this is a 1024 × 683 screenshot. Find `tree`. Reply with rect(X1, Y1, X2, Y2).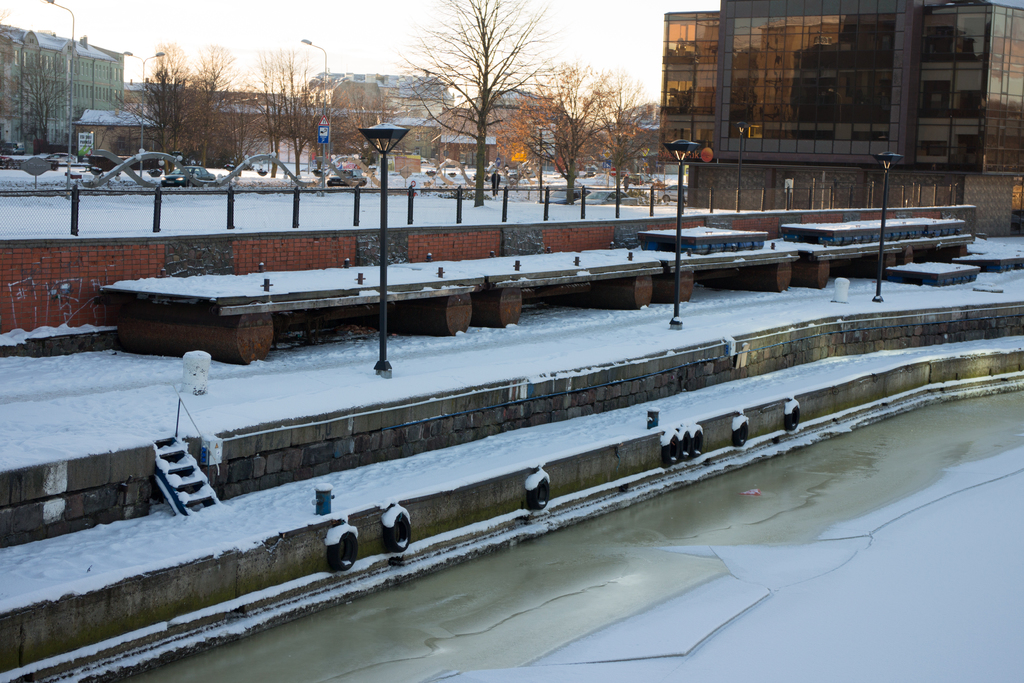
rect(341, 85, 404, 162).
